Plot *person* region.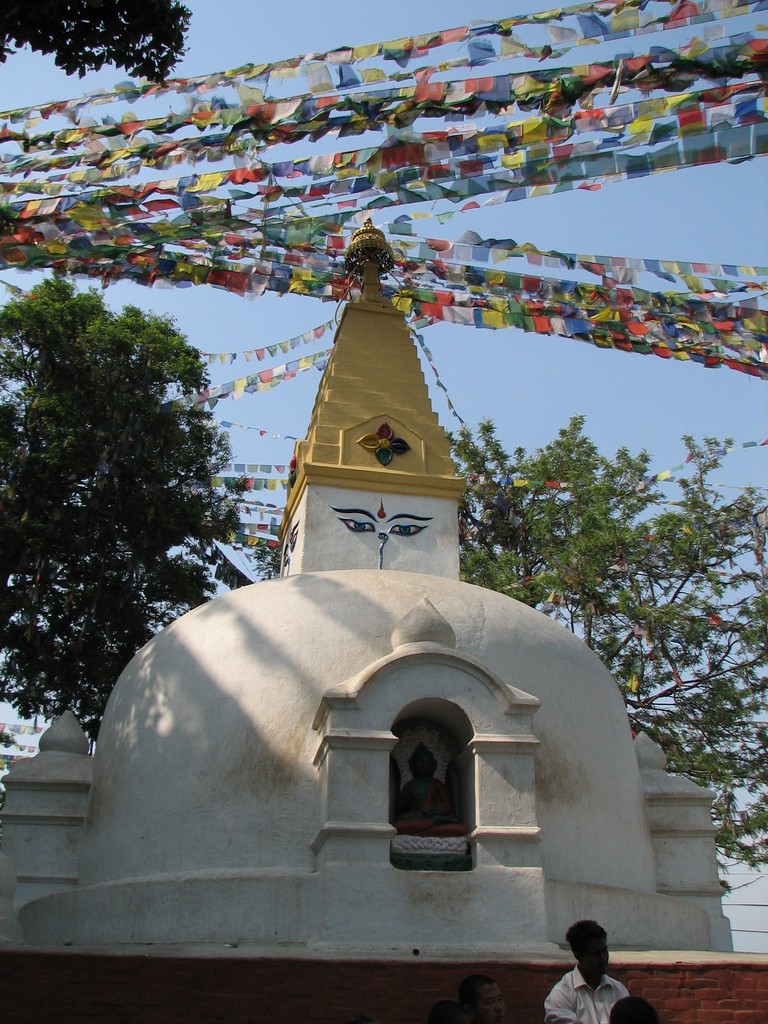
Plotted at 426 996 465 1023.
